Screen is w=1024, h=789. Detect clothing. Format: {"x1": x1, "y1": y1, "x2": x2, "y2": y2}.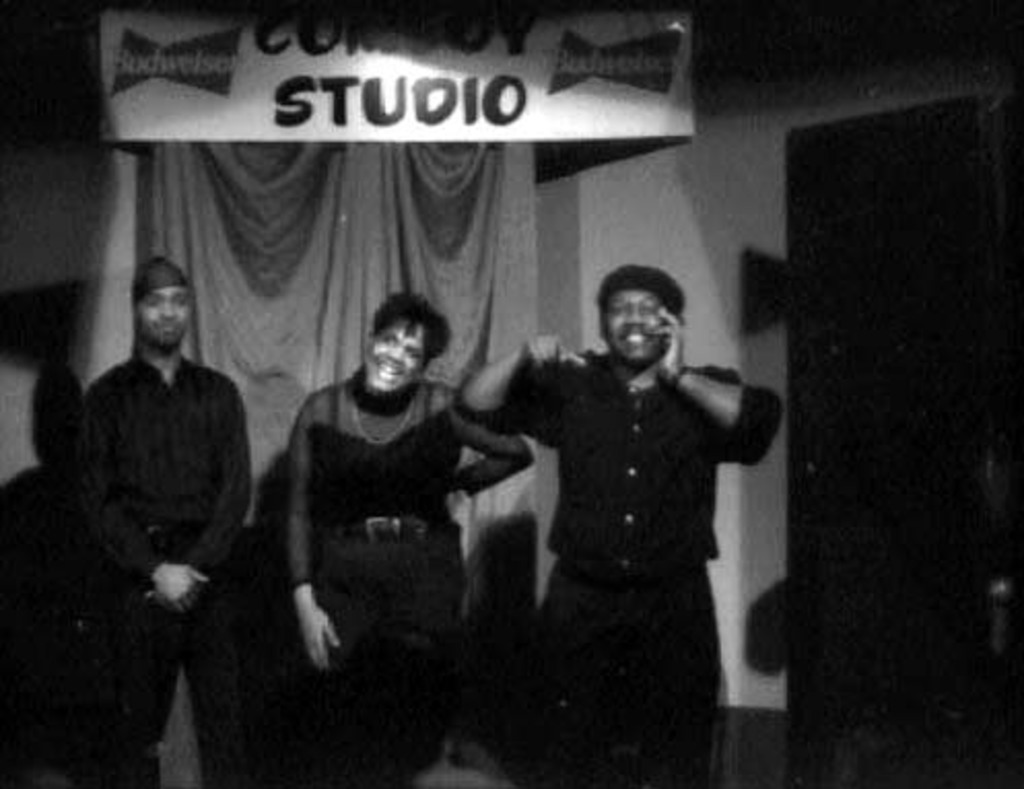
{"x1": 62, "y1": 340, "x2": 255, "y2": 783}.
